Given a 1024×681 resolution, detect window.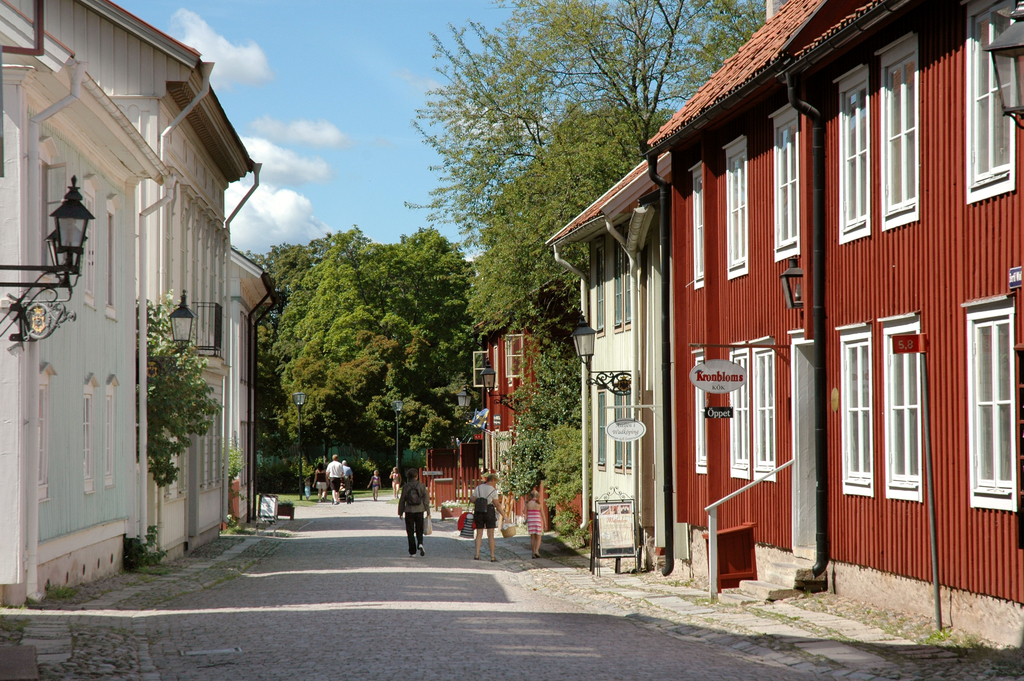
[611,377,634,472].
